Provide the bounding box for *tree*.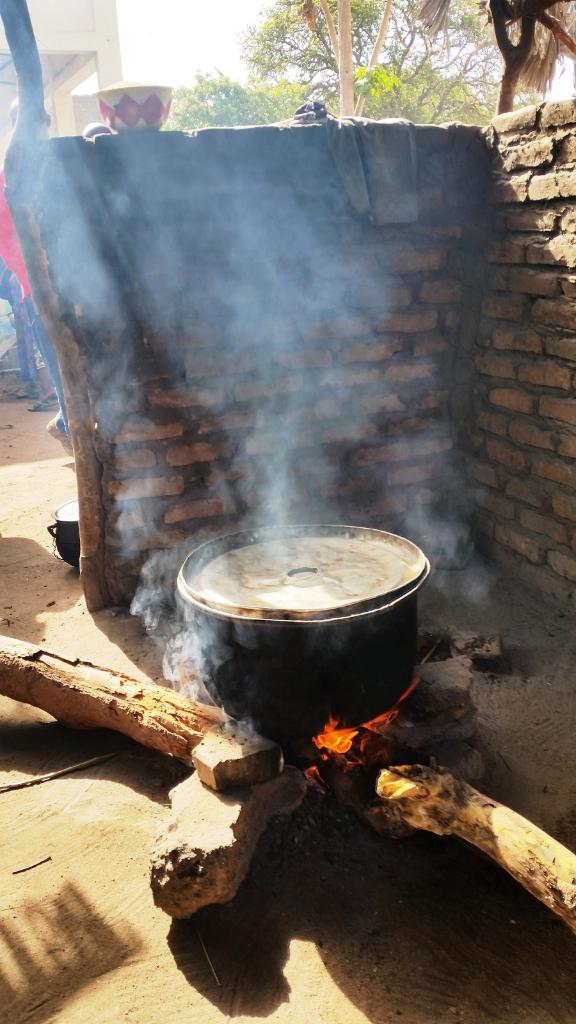
l=381, t=1, r=509, b=118.
